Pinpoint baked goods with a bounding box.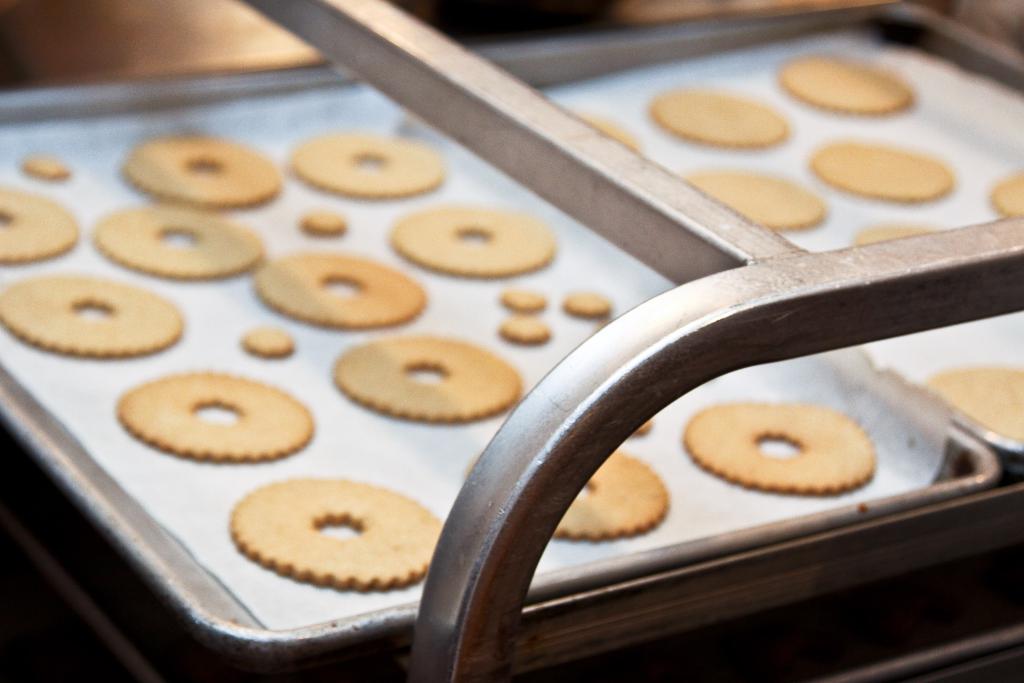
pyautogui.locateOnScreen(90, 207, 257, 279).
